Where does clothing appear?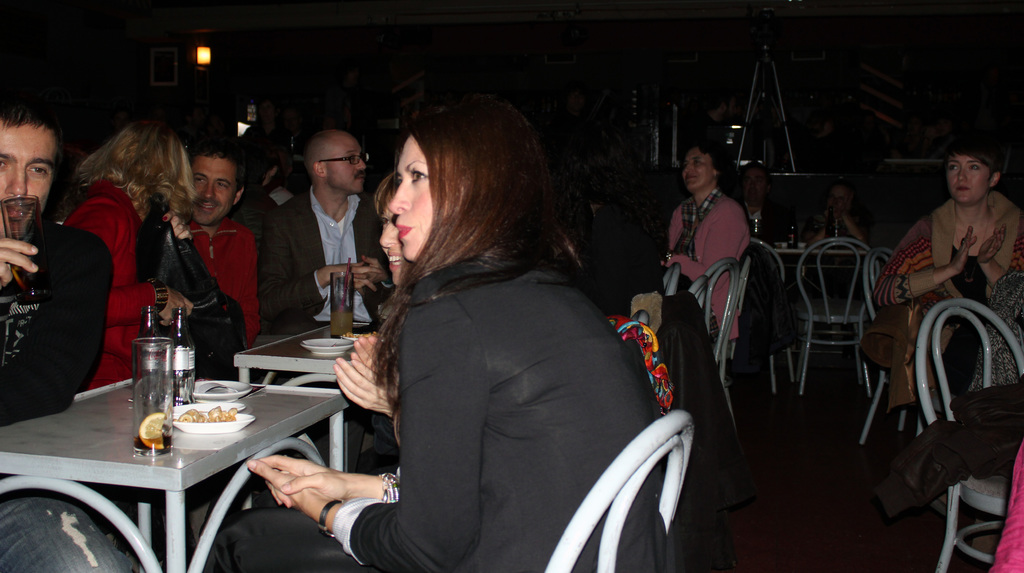
Appears at (655, 183, 748, 350).
